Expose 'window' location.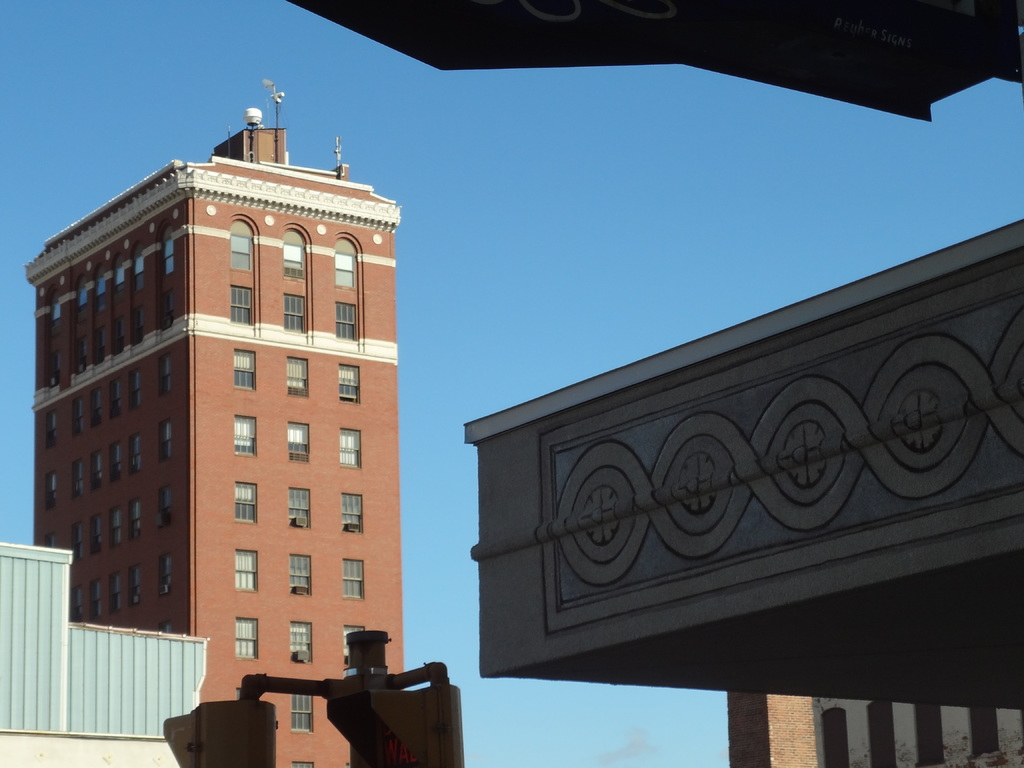
Exposed at x1=342 y1=495 x2=364 y2=533.
